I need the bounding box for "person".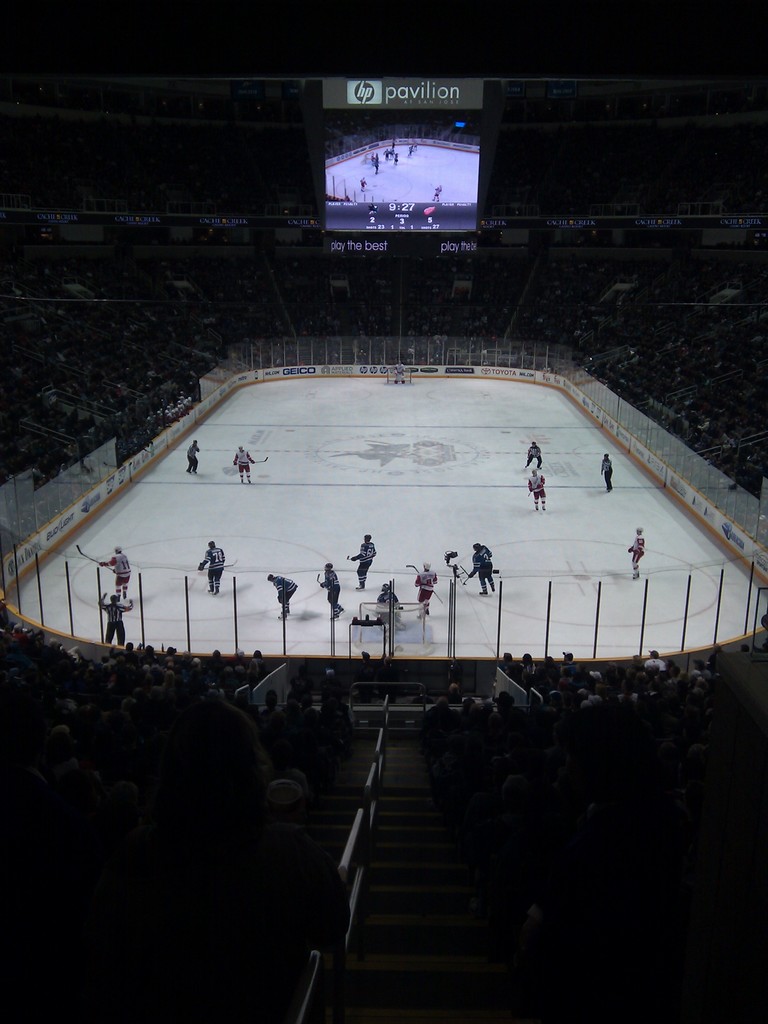
Here it is: (267, 571, 298, 620).
